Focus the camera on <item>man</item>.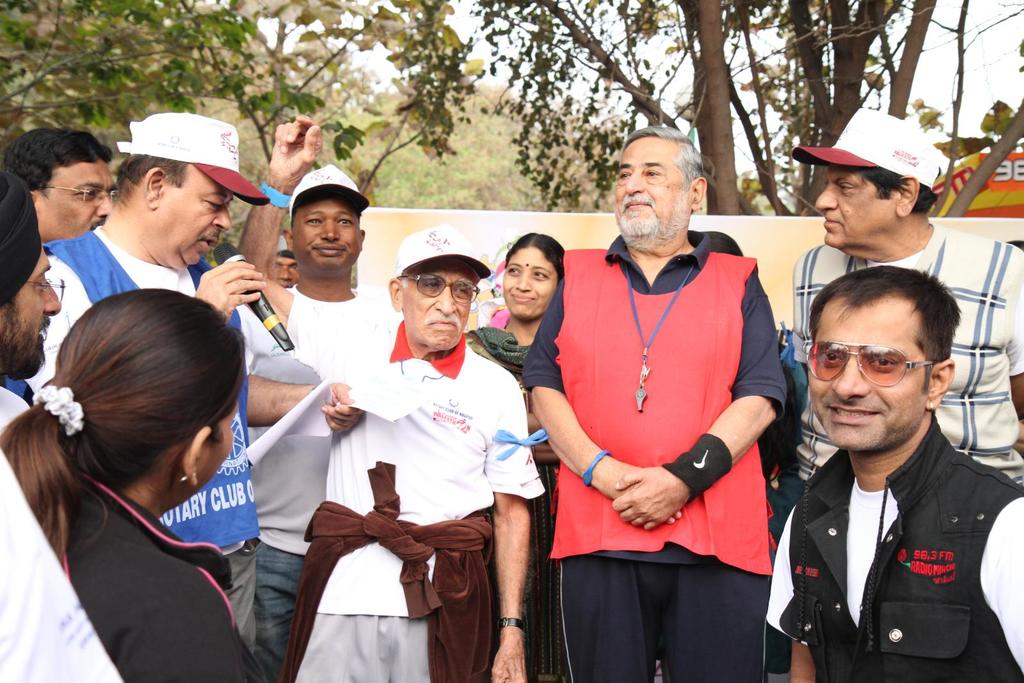
Focus region: {"x1": 271, "y1": 227, "x2": 300, "y2": 289}.
